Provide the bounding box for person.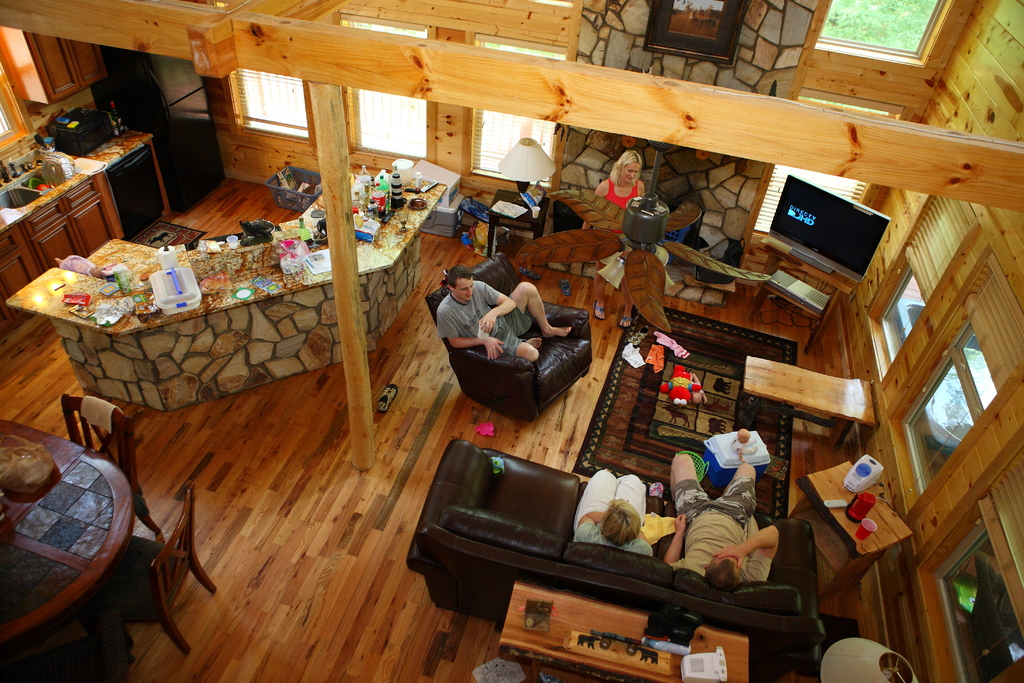
<box>666,448,788,593</box>.
